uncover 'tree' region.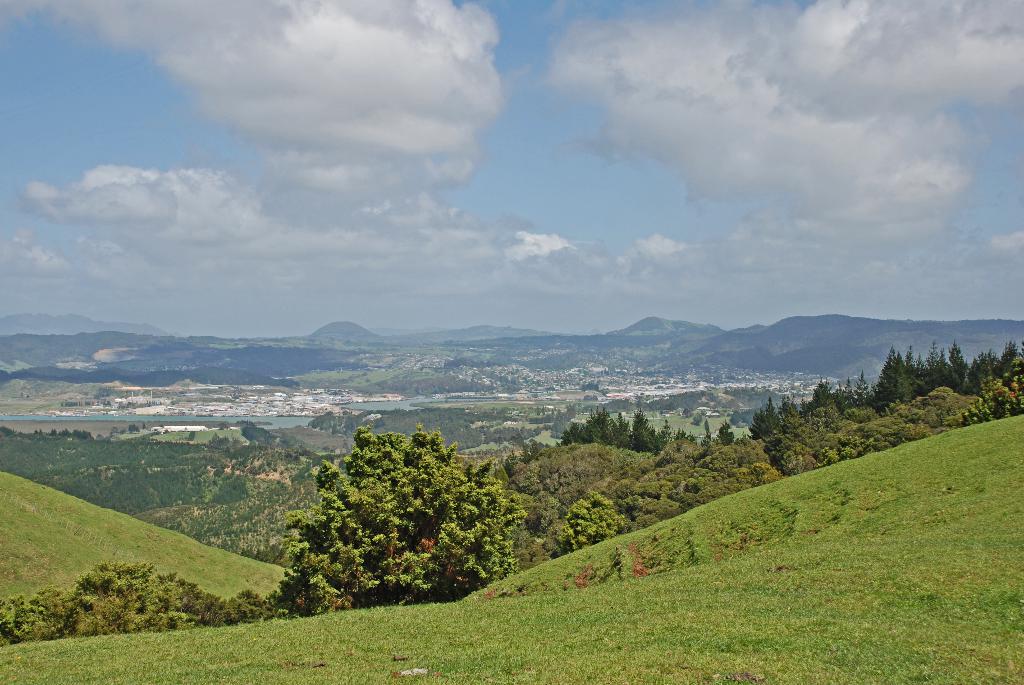
Uncovered: box=[35, 428, 42, 436].
